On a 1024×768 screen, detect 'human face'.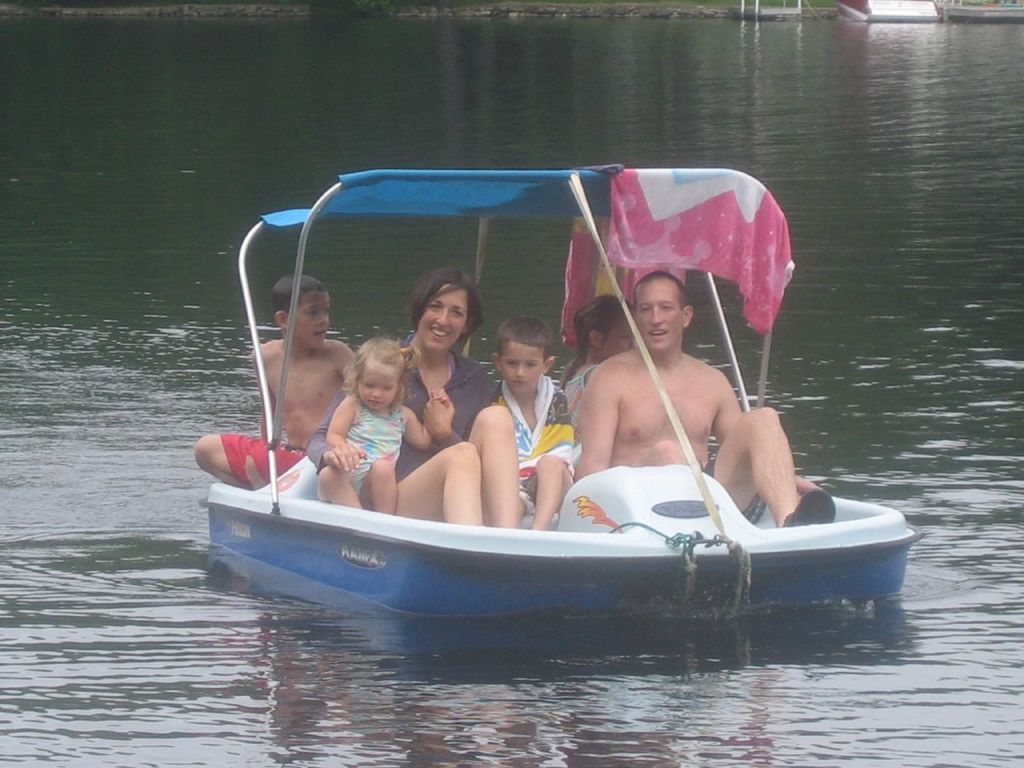
locate(599, 316, 637, 358).
